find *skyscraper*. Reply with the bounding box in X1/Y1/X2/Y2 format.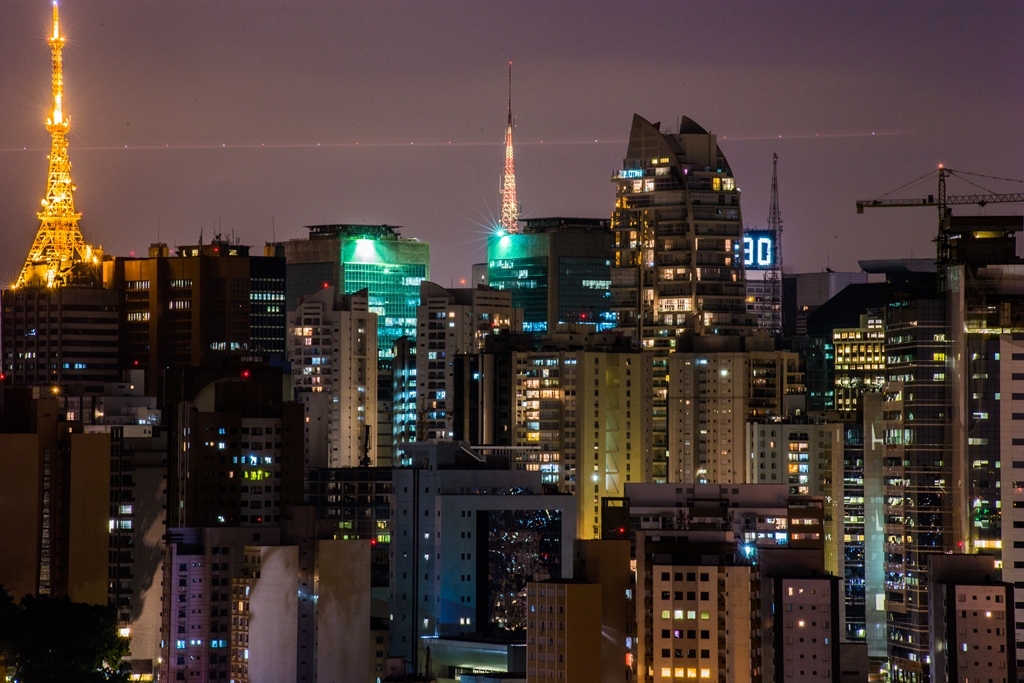
636/534/756/680.
